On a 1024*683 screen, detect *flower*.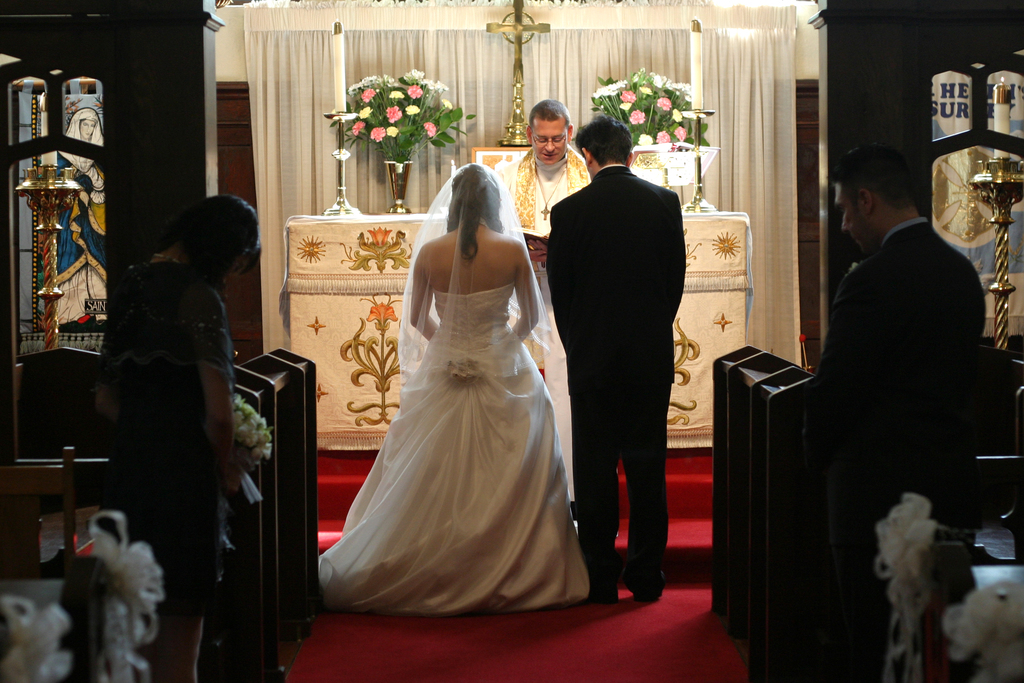
[656,94,675,114].
